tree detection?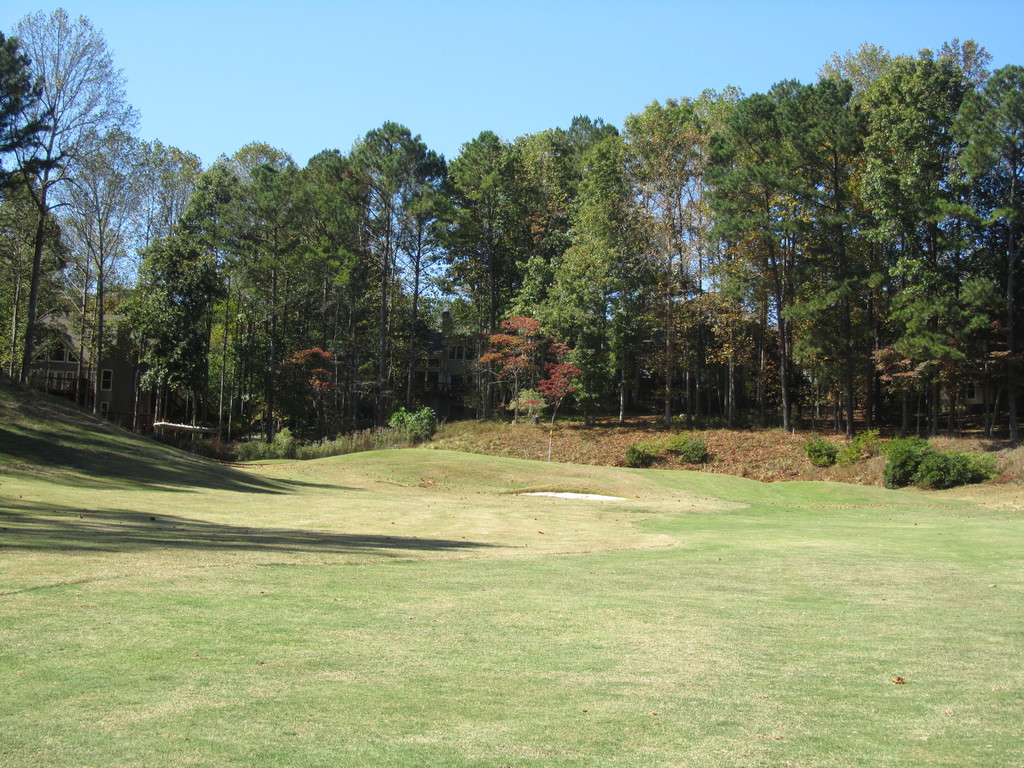
<bbox>691, 72, 786, 421</bbox>
